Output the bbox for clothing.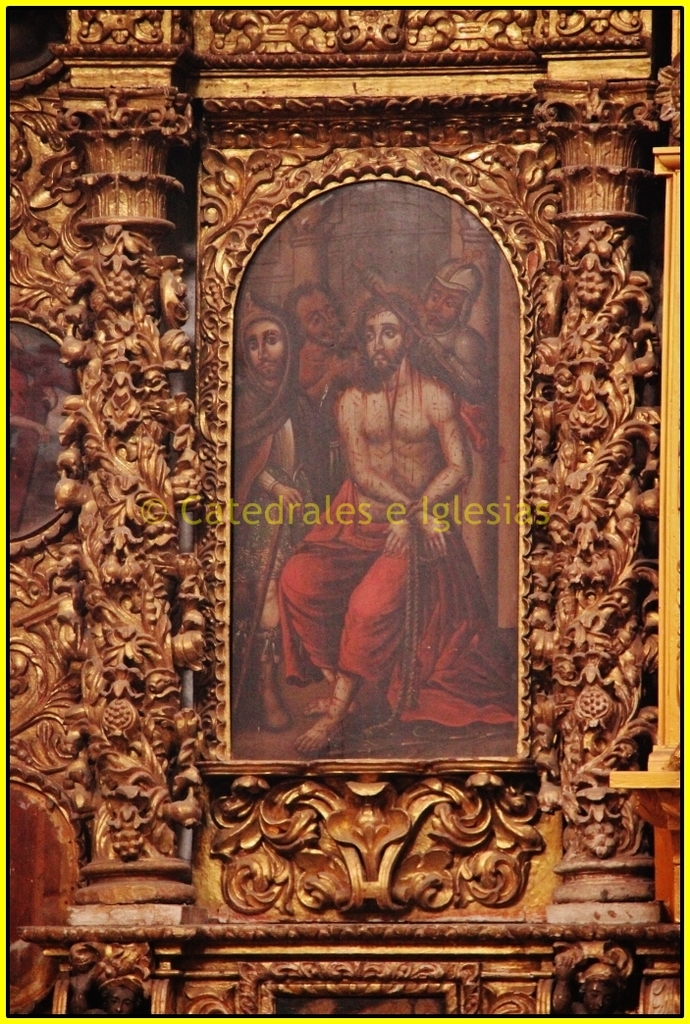
(276,472,526,722).
